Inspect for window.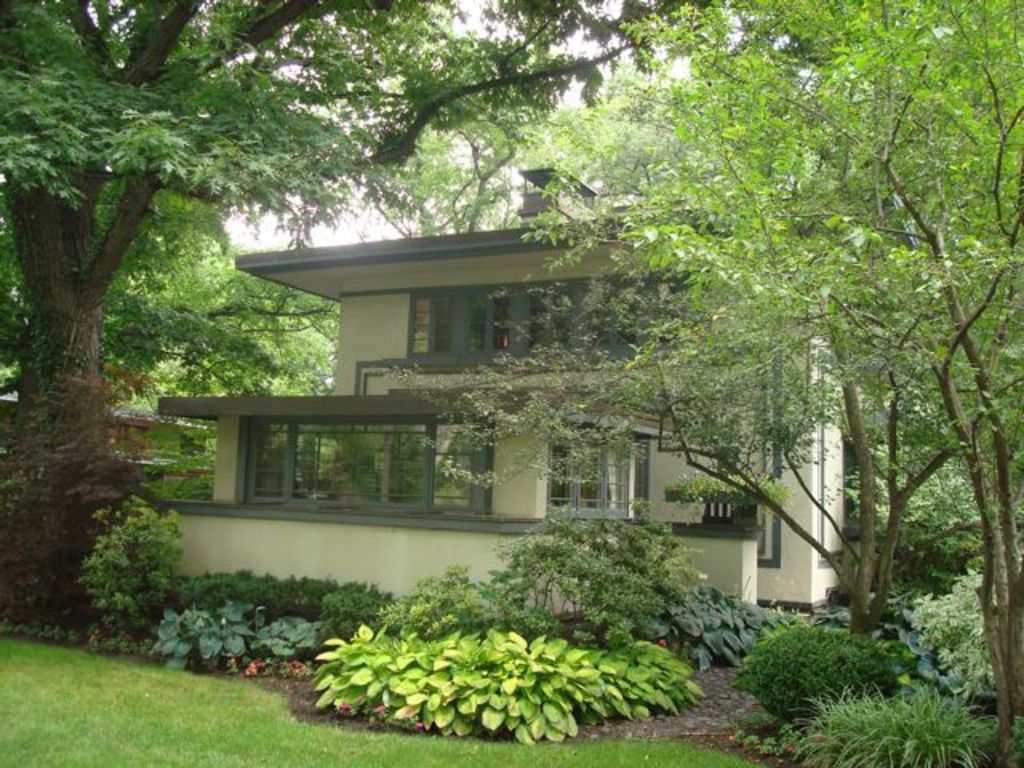
Inspection: Rect(536, 411, 646, 523).
